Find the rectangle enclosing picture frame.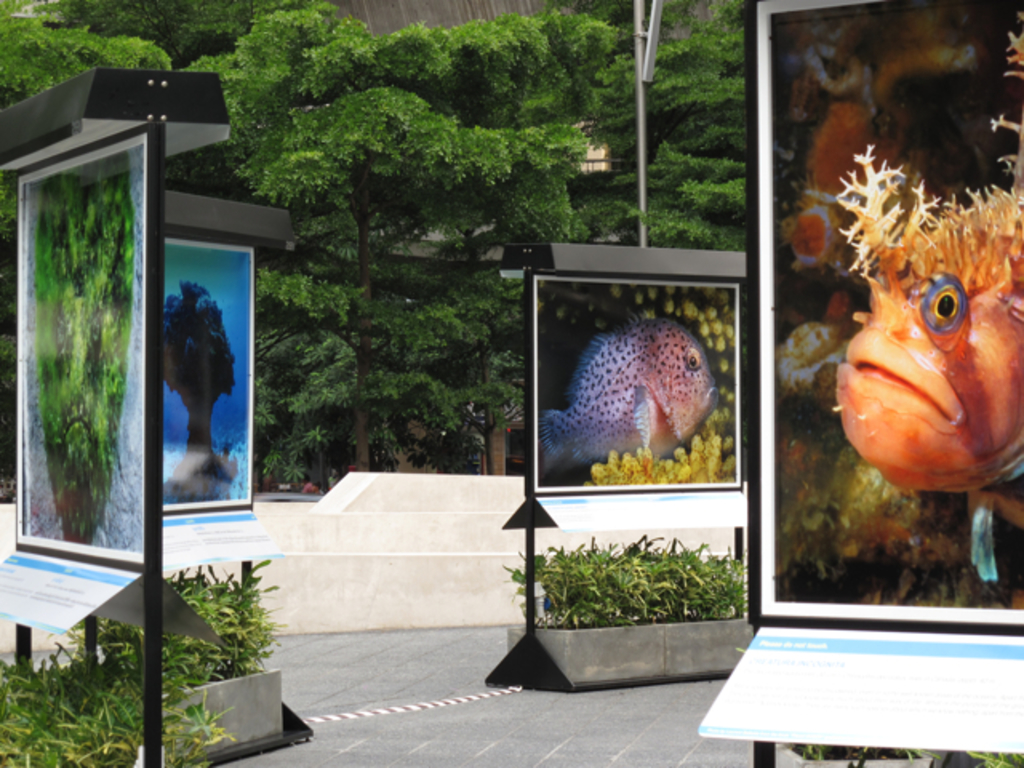
(531, 275, 741, 501).
